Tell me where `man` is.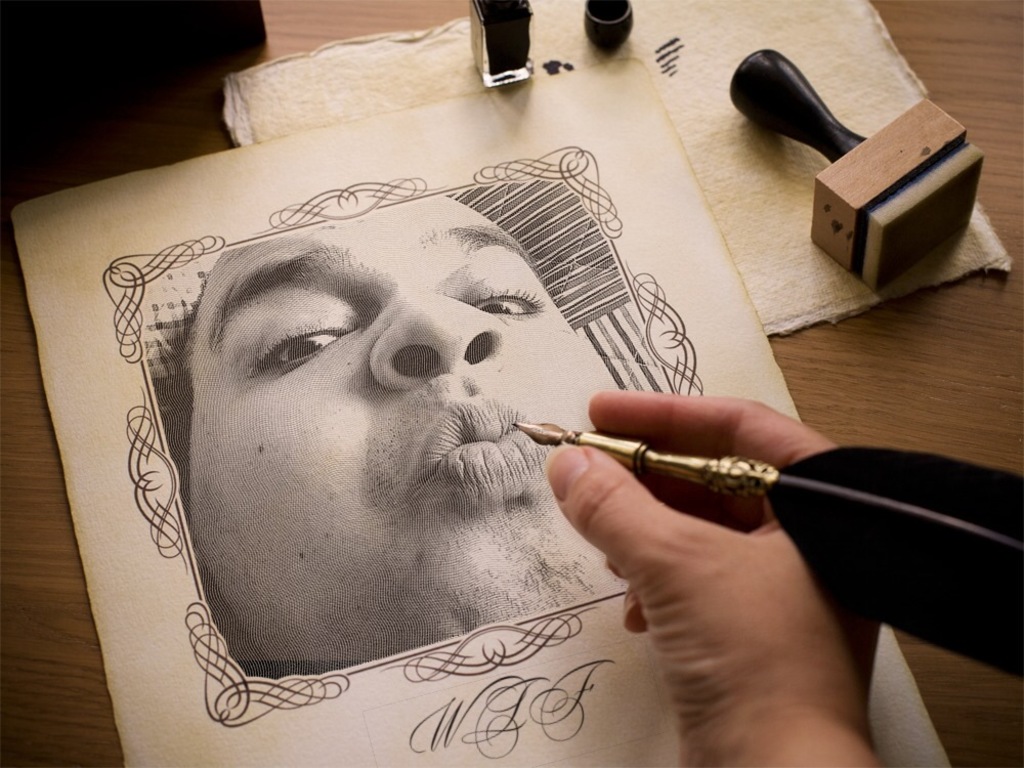
`man` is at bbox=(122, 188, 629, 686).
